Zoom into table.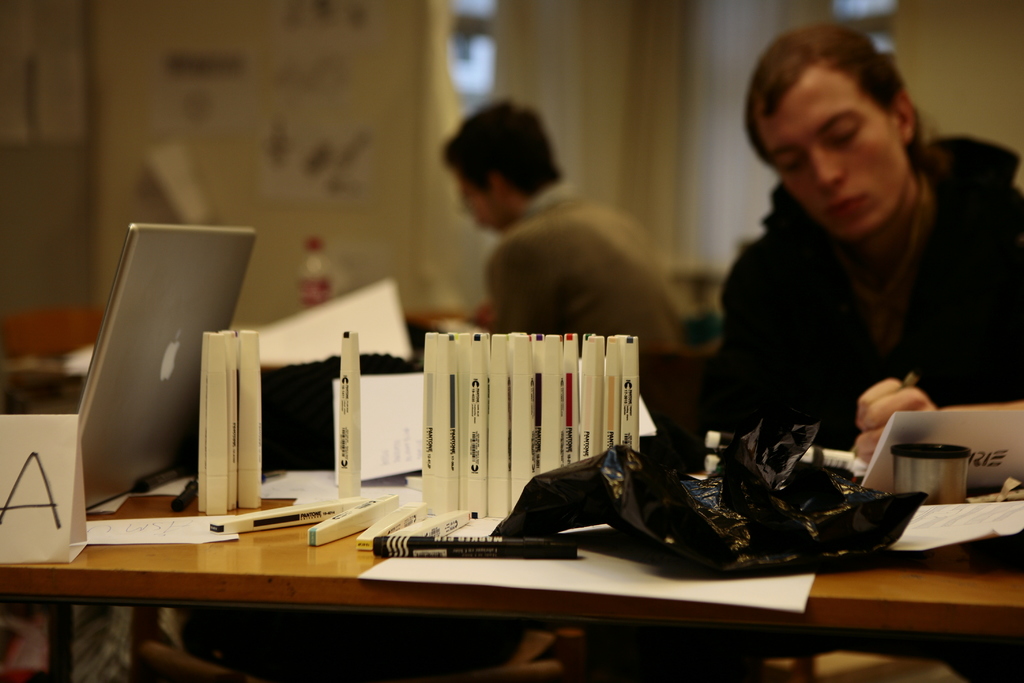
Zoom target: l=30, t=352, r=950, b=680.
